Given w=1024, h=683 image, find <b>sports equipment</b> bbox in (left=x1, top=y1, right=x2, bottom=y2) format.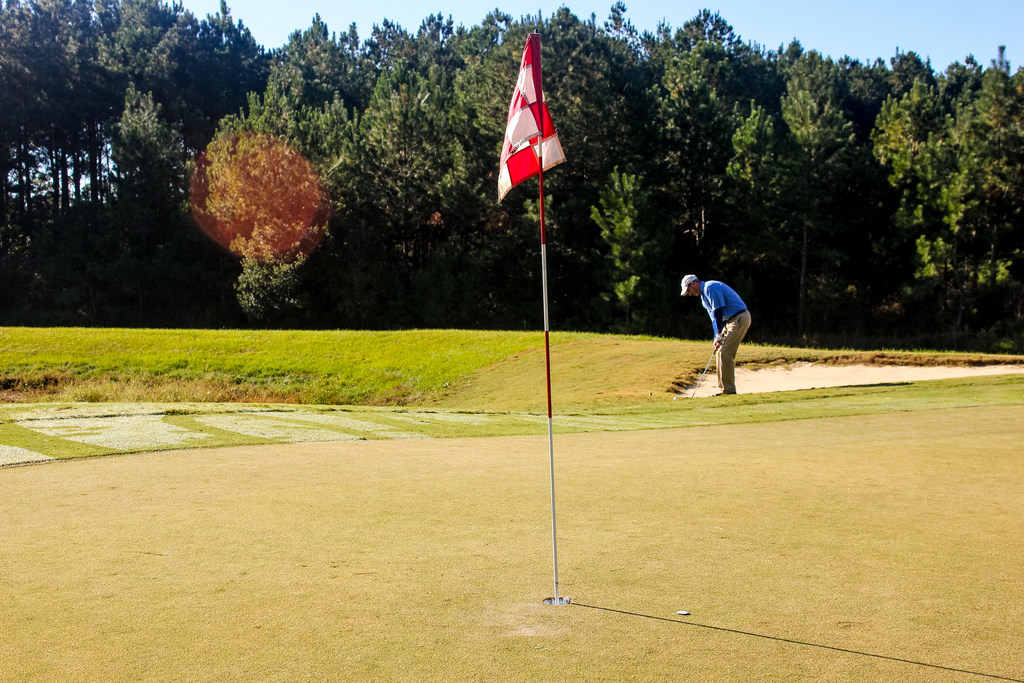
(left=673, top=331, right=725, bottom=401).
